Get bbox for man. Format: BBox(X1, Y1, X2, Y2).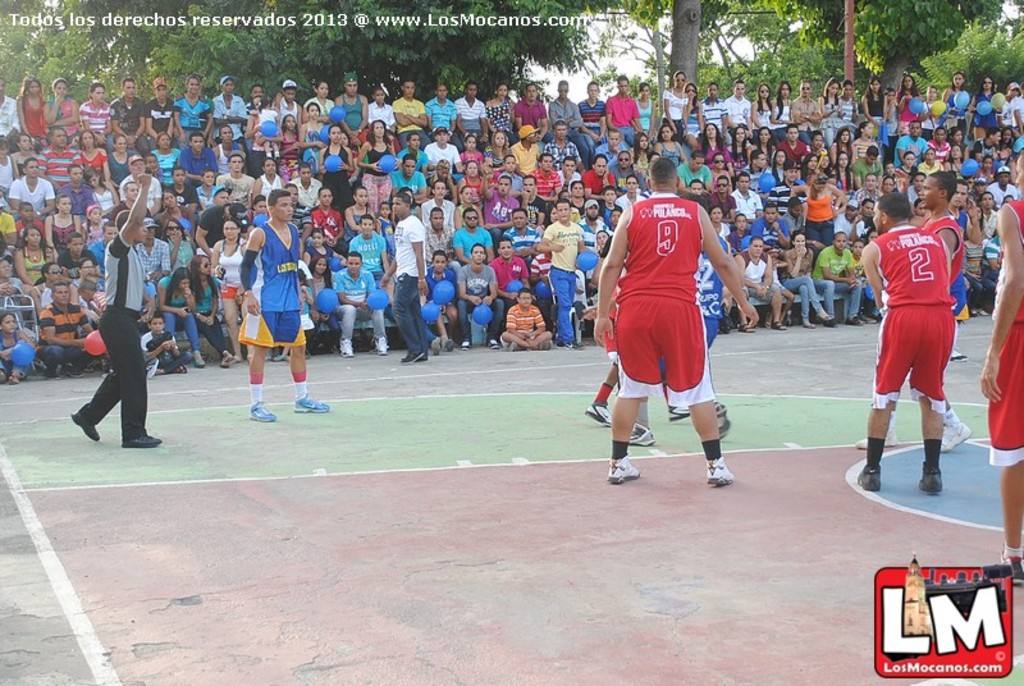
BBox(989, 163, 1011, 201).
